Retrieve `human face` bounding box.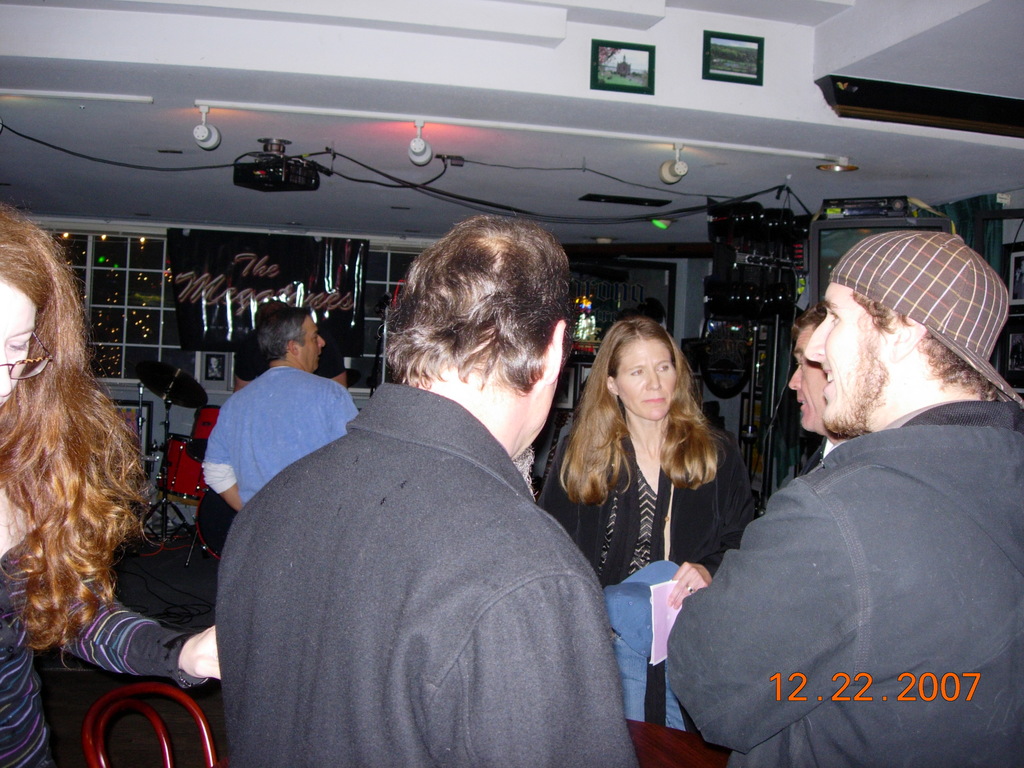
Bounding box: bbox(614, 337, 676, 422).
